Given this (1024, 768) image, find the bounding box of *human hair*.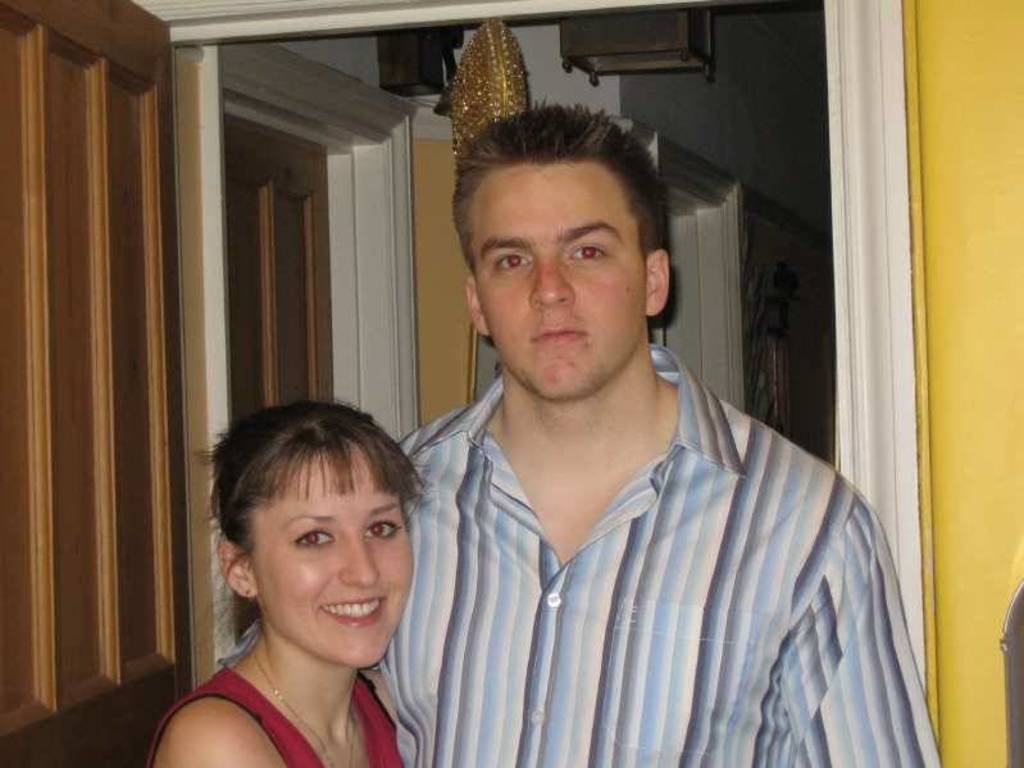
l=454, t=109, r=672, b=304.
